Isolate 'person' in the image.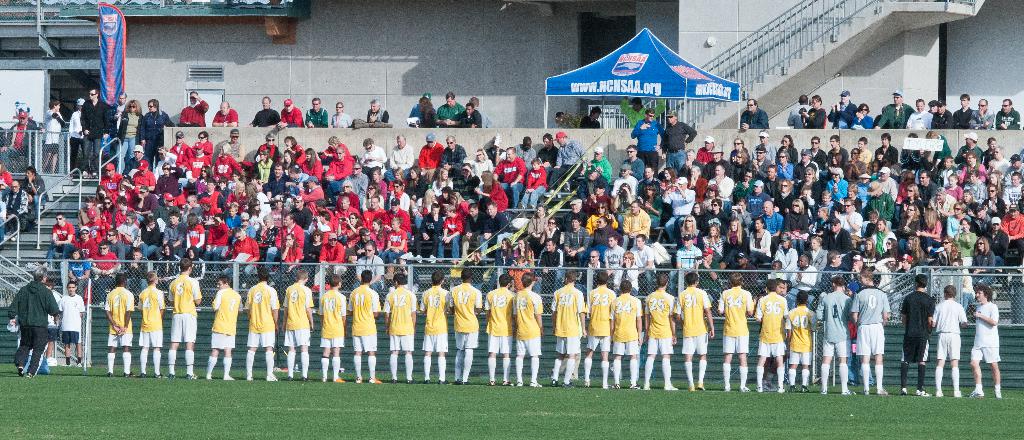
Isolated region: select_region(407, 165, 423, 220).
